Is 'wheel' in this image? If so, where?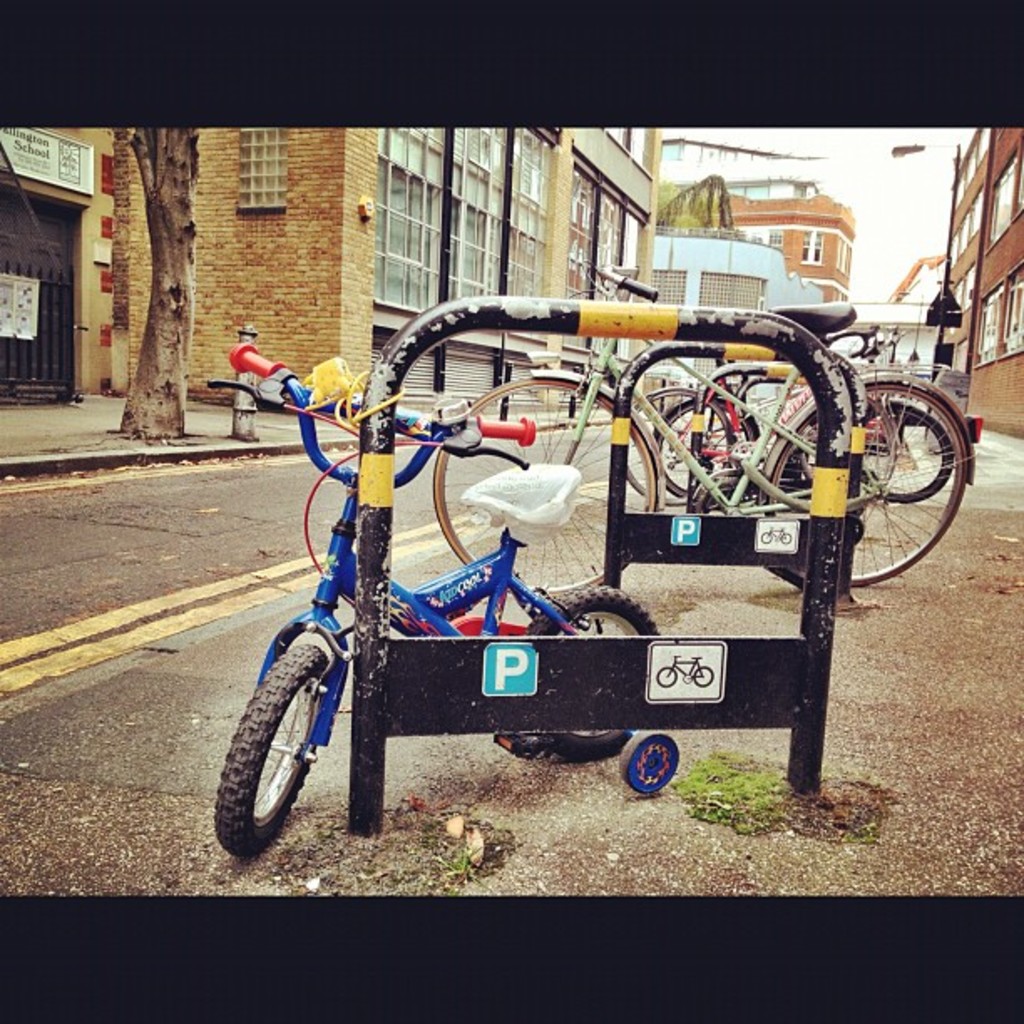
Yes, at rect(622, 731, 679, 793).
